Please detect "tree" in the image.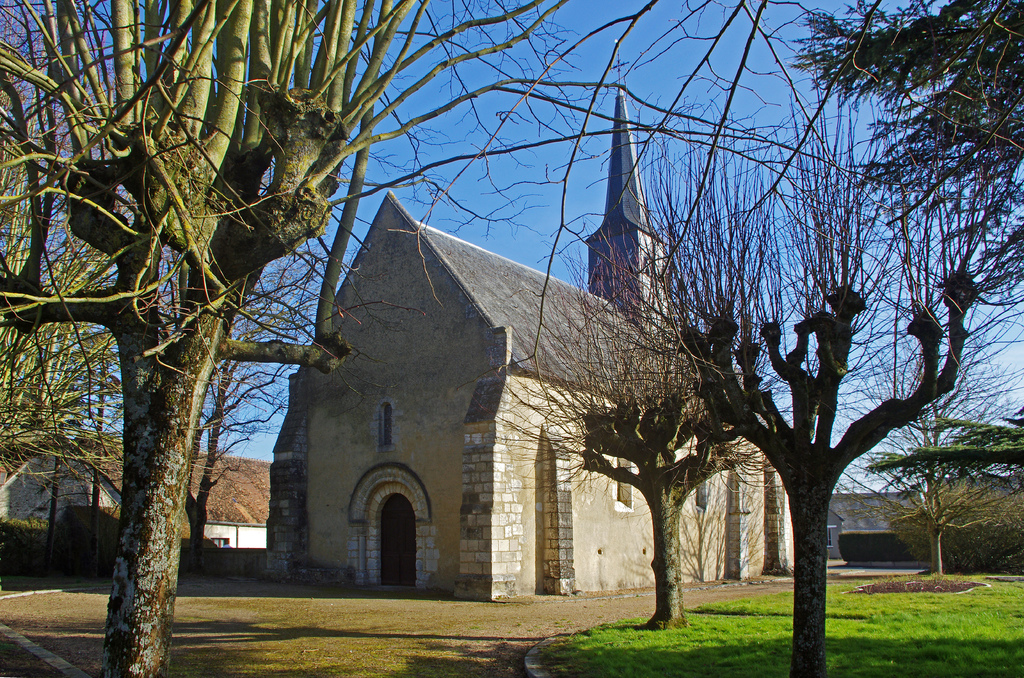
BBox(0, 0, 646, 677).
